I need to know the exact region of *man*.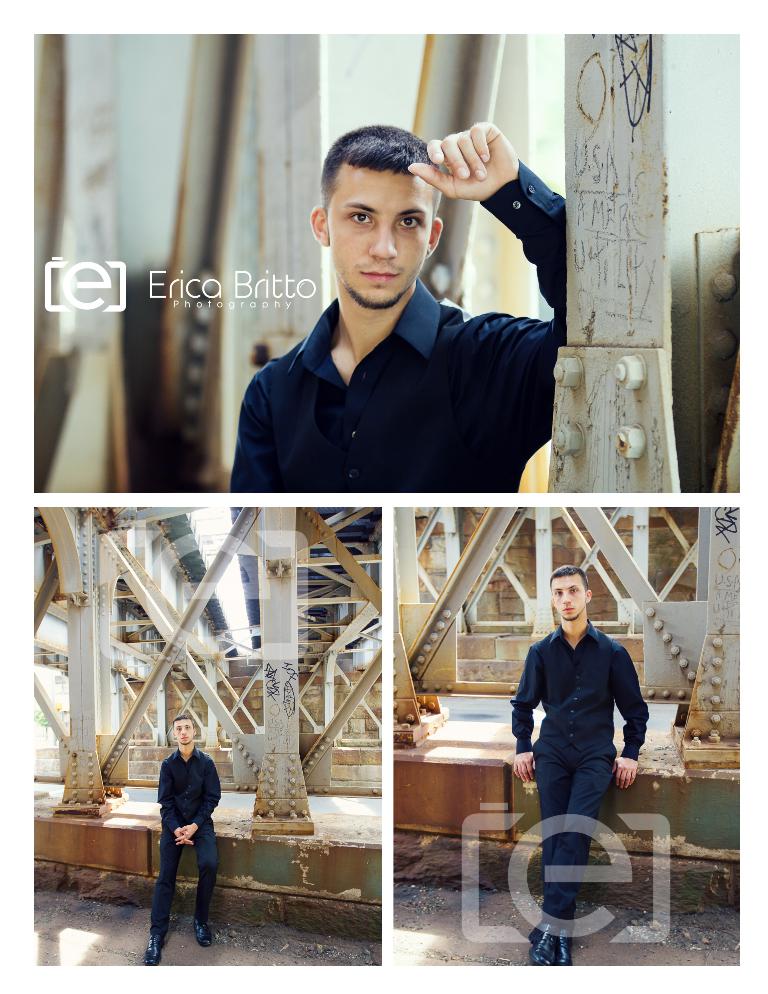
Region: pyautogui.locateOnScreen(506, 563, 651, 969).
